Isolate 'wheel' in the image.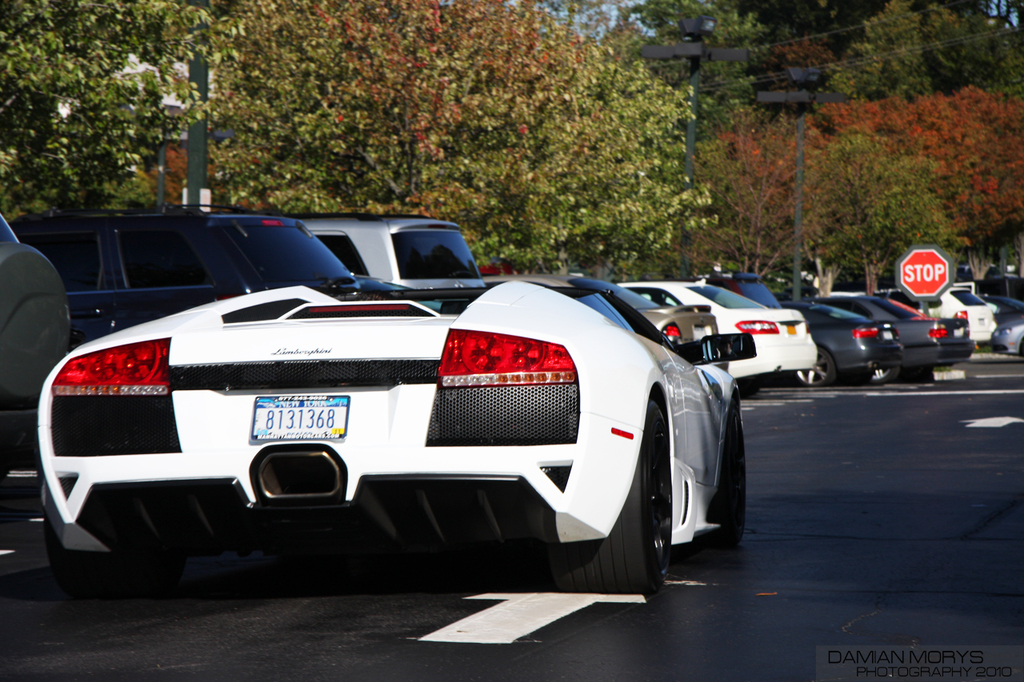
Isolated region: BBox(870, 370, 900, 385).
